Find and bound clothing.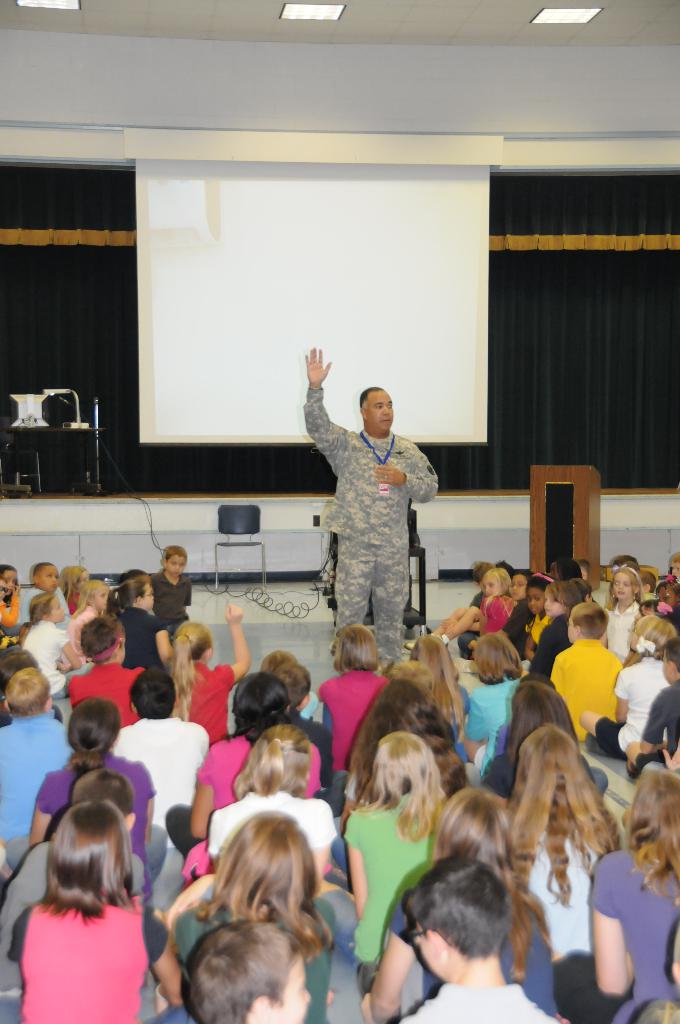
Bound: bbox=(510, 798, 613, 966).
